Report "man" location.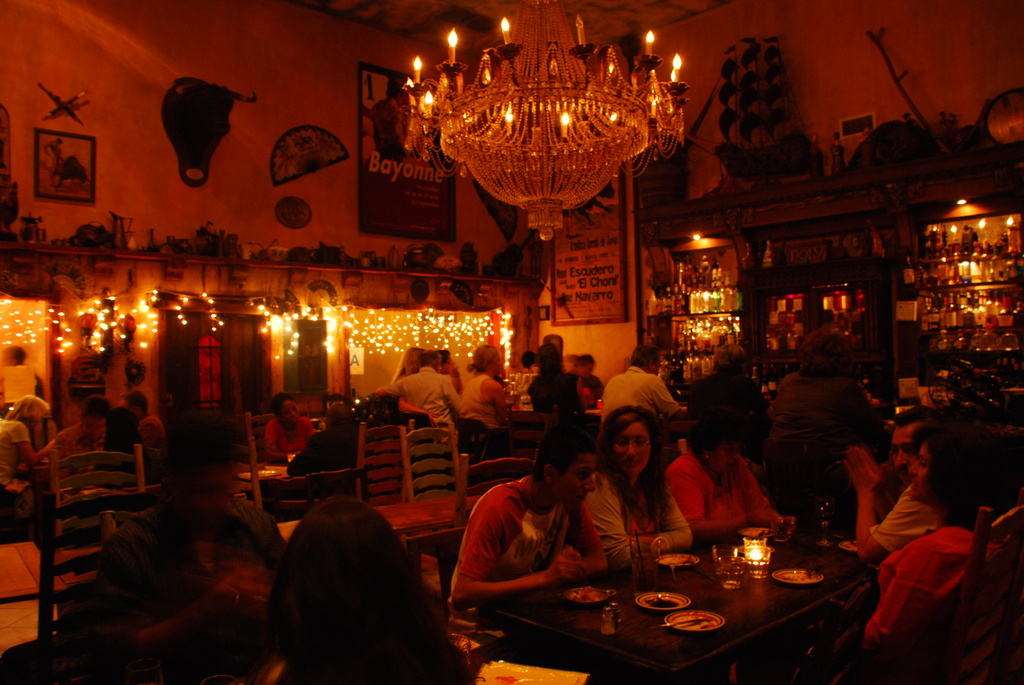
Report: <bbox>374, 350, 460, 439</bbox>.
